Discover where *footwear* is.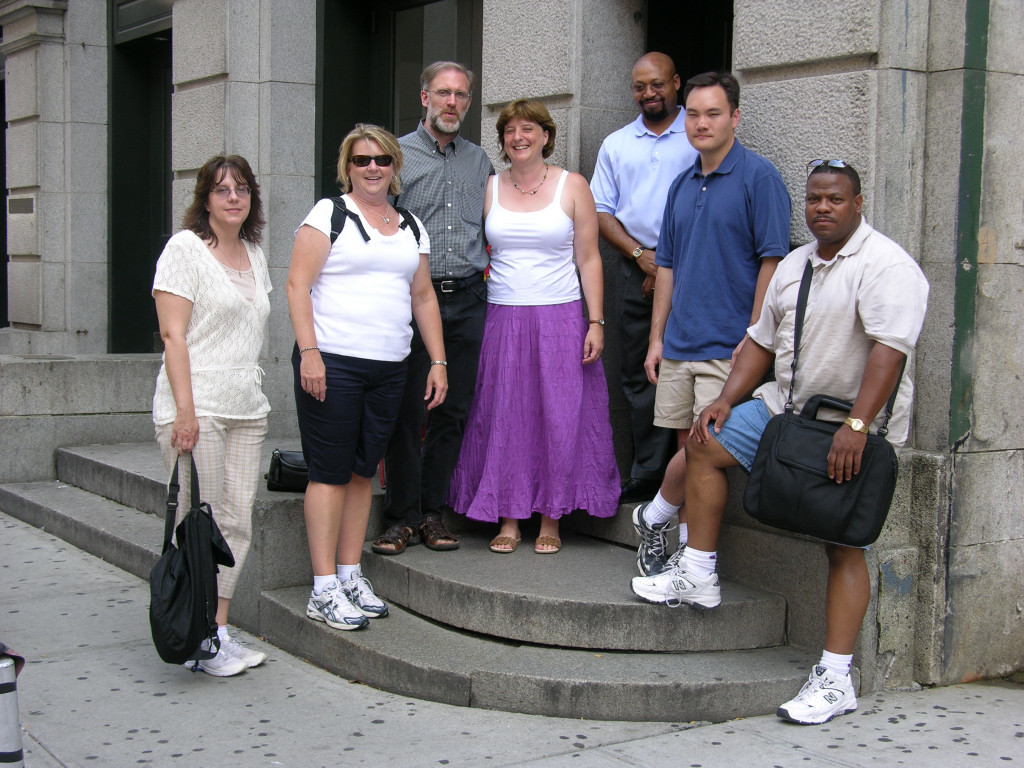
Discovered at crop(420, 518, 464, 550).
